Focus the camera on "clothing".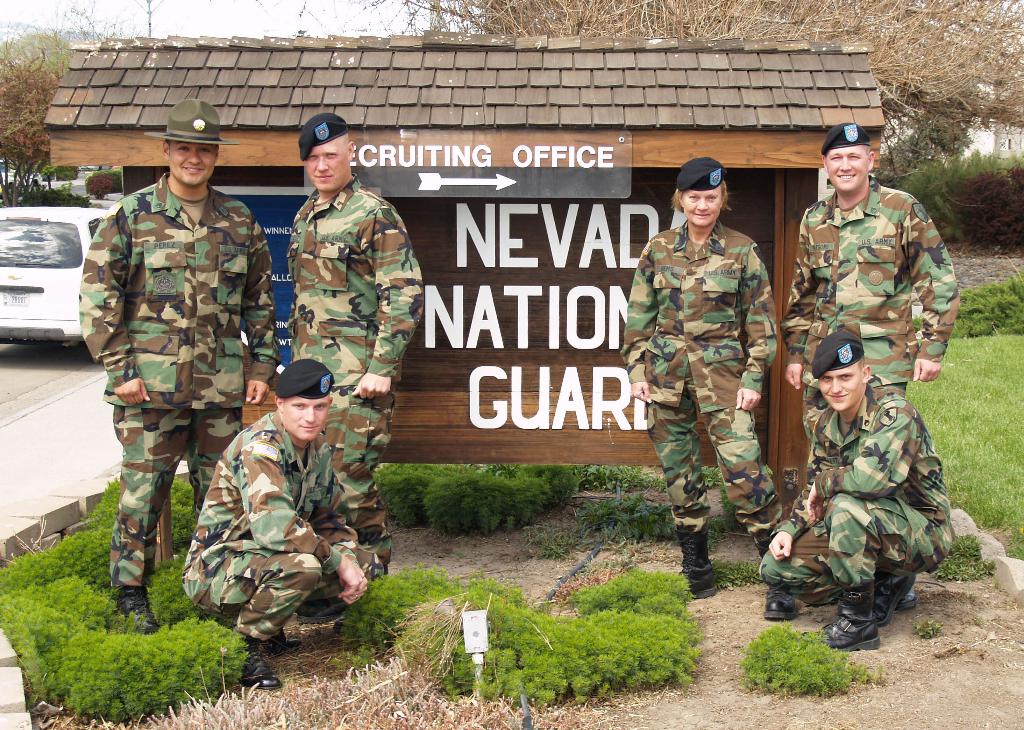
Focus region: pyautogui.locateOnScreen(779, 170, 961, 405).
